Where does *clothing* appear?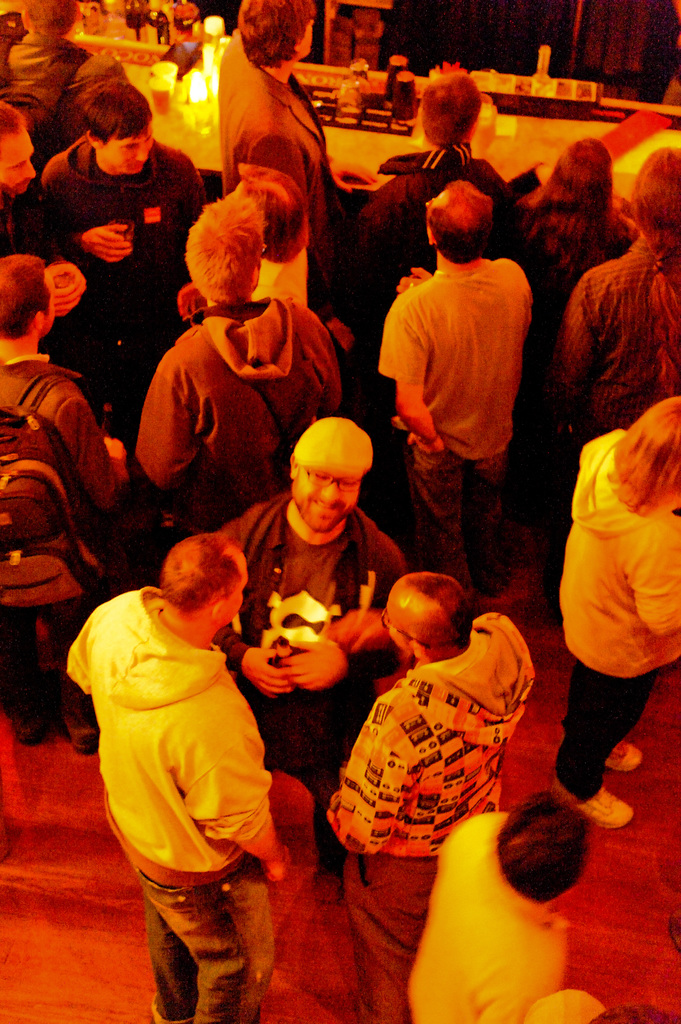
Appears at BBox(115, 301, 348, 525).
